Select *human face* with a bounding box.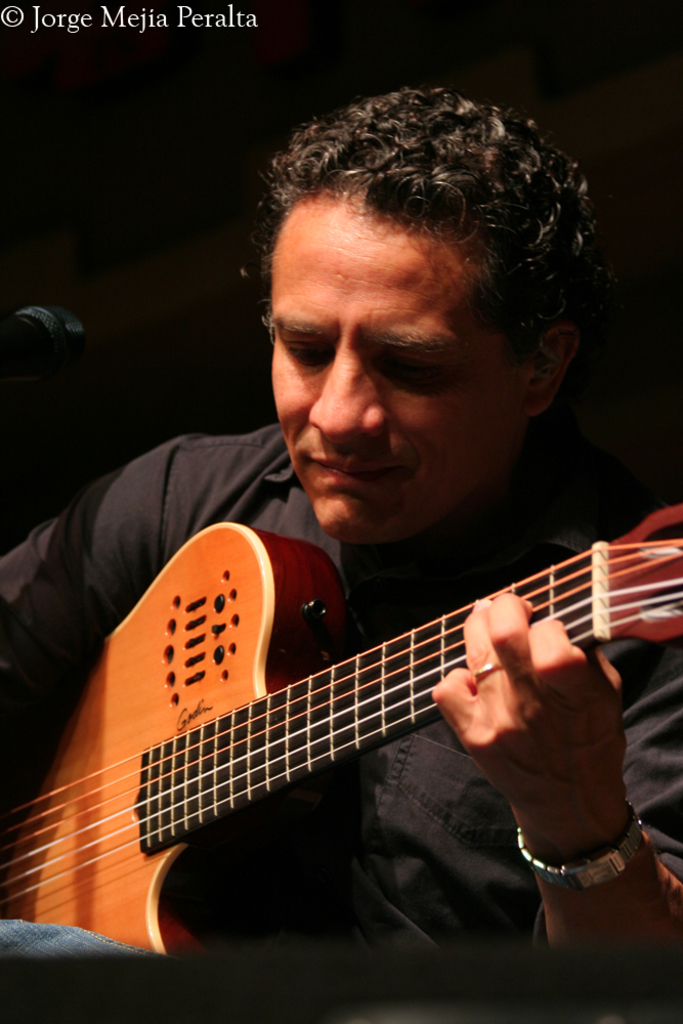
[273, 188, 529, 542].
